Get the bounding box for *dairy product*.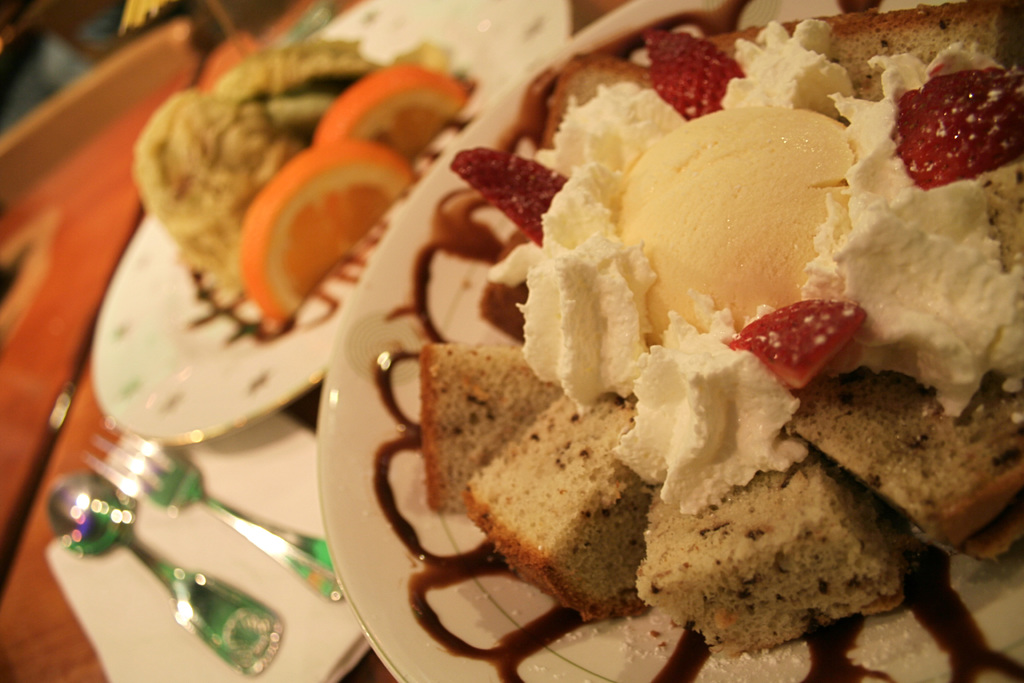
l=519, t=15, r=1023, b=514.
